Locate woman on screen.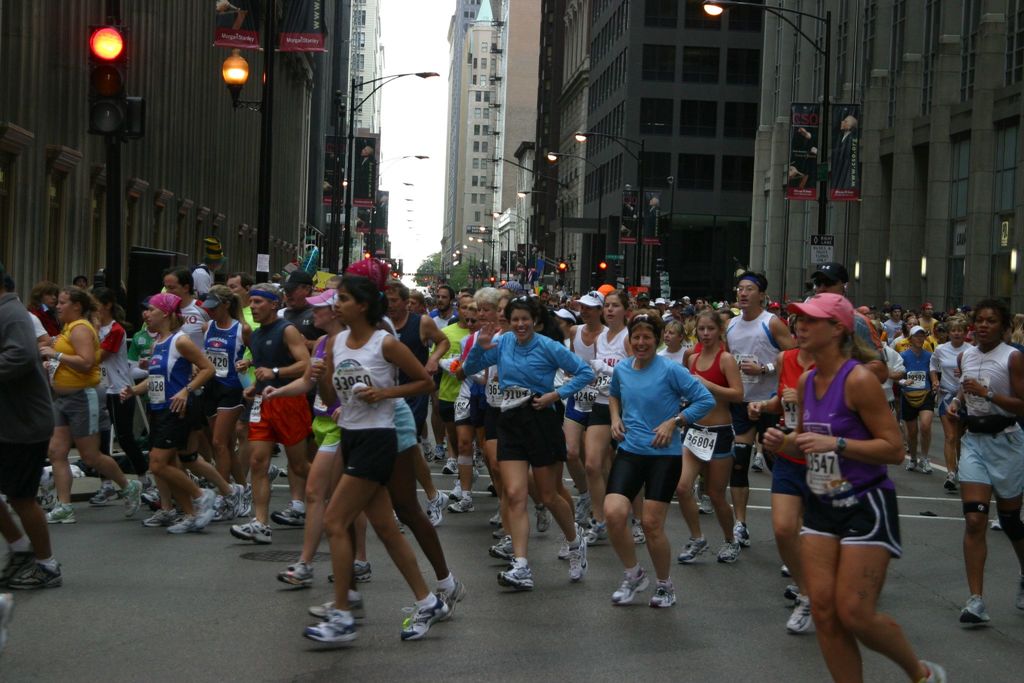
On screen at rect(775, 286, 928, 681).
